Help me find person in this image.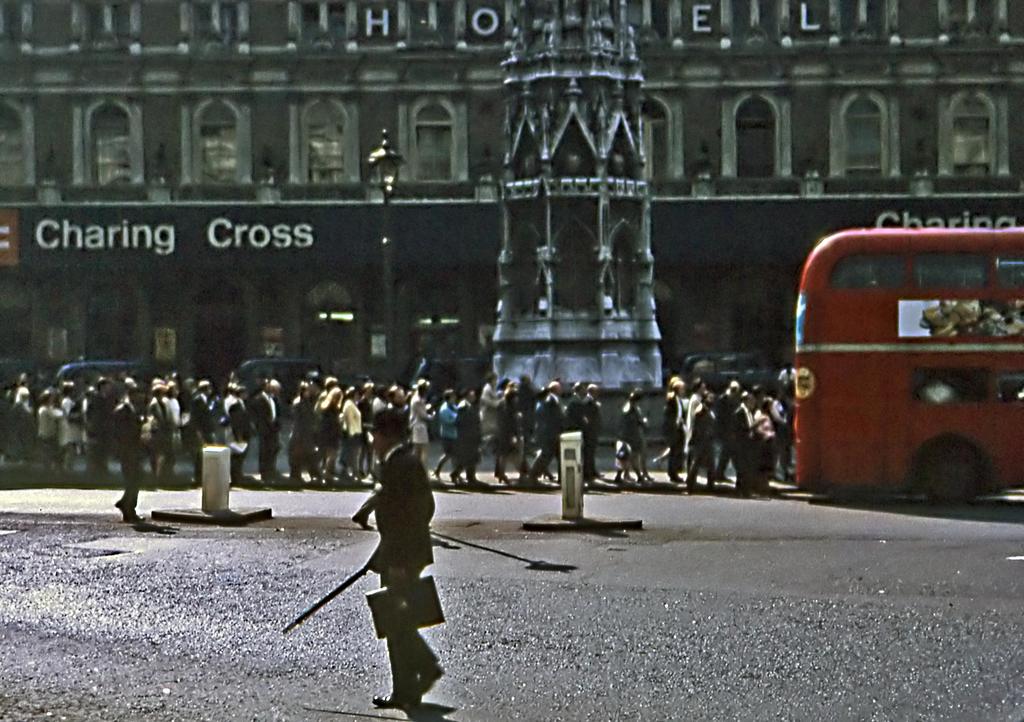
Found it: rect(407, 368, 440, 473).
